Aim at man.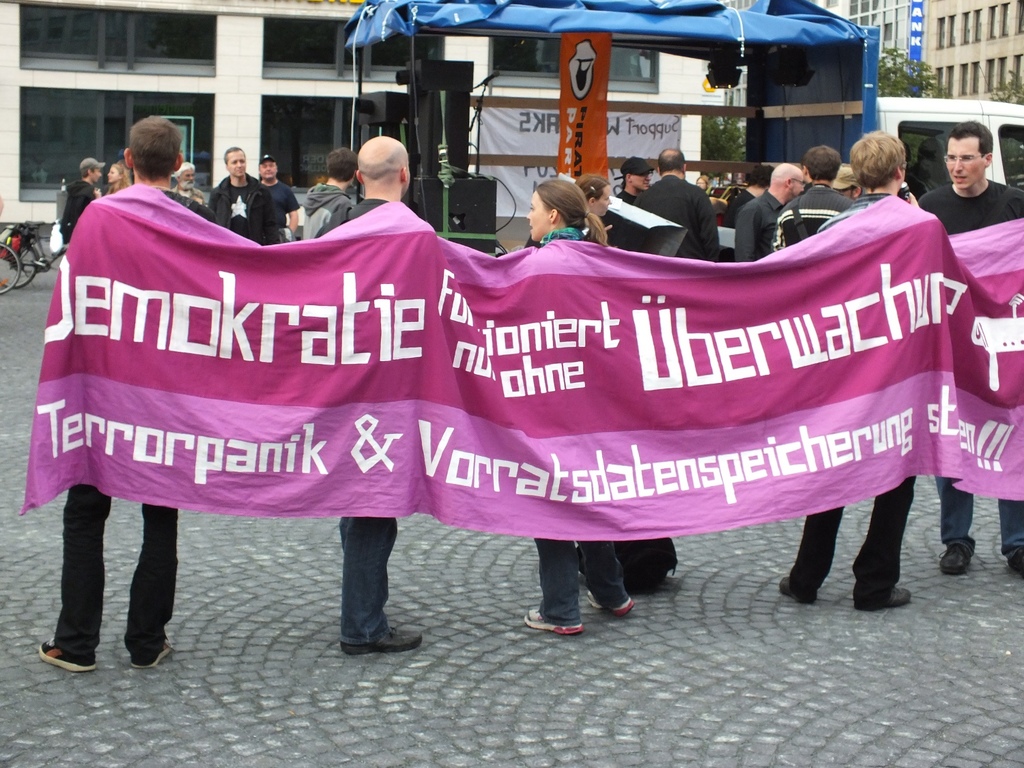
Aimed at Rect(726, 164, 781, 226).
